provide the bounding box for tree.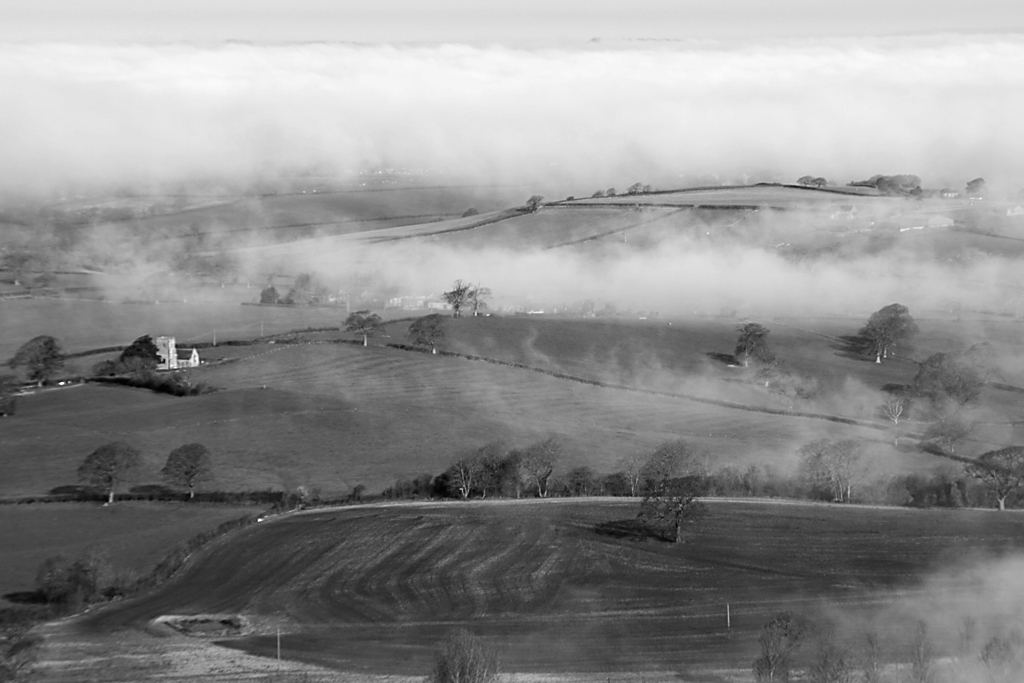
BBox(883, 421, 912, 445).
